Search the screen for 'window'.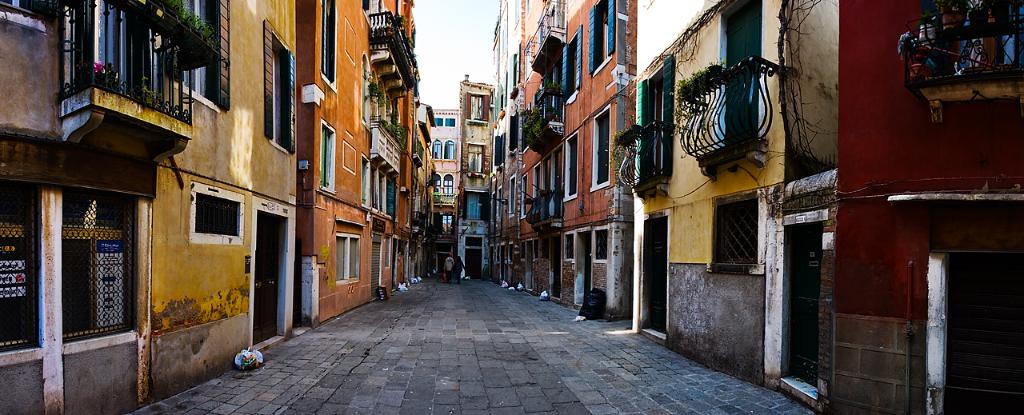
Found at (x1=710, y1=193, x2=760, y2=264).
